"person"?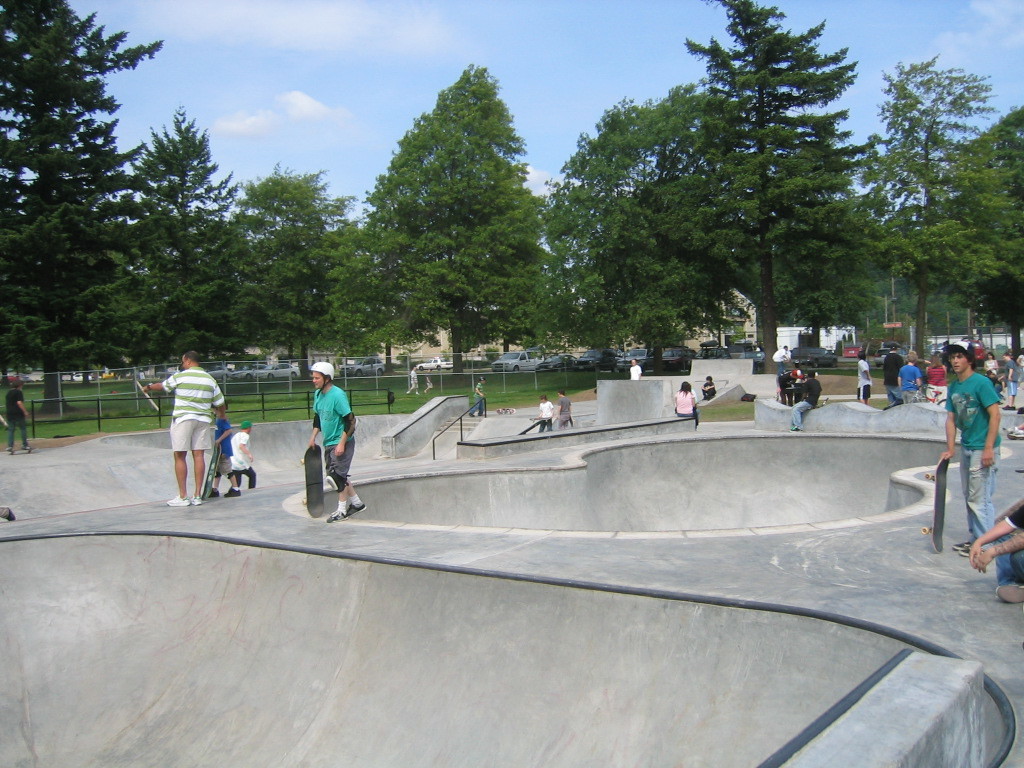
[537, 396, 556, 433]
